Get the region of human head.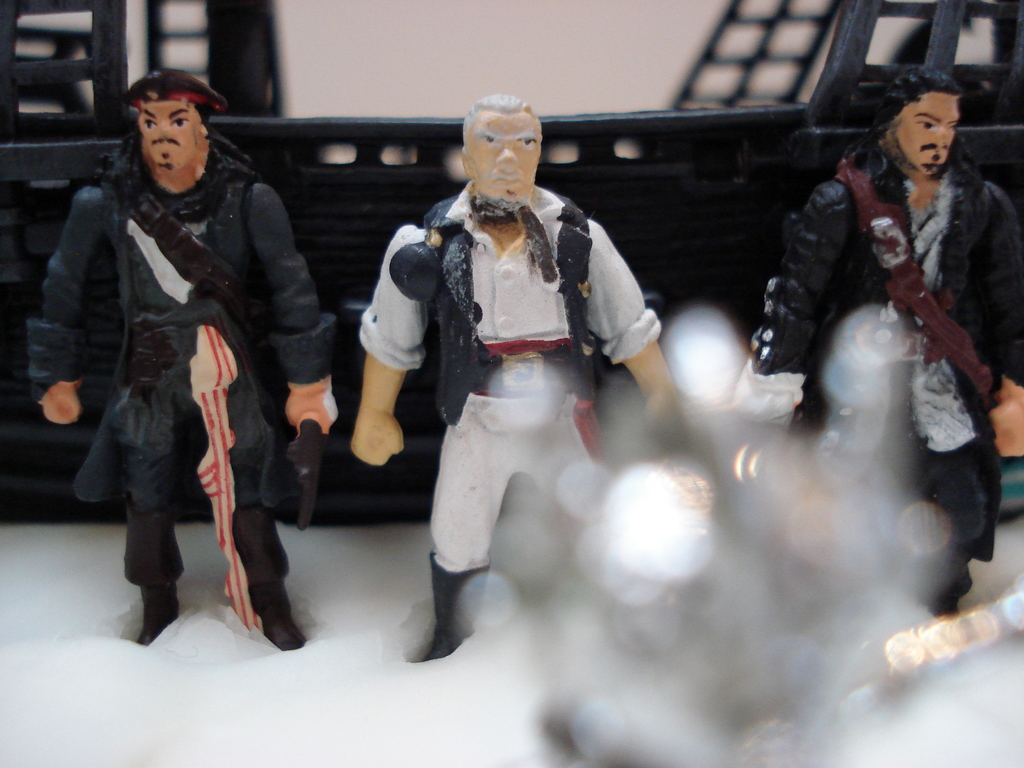
[x1=460, y1=93, x2=543, y2=204].
